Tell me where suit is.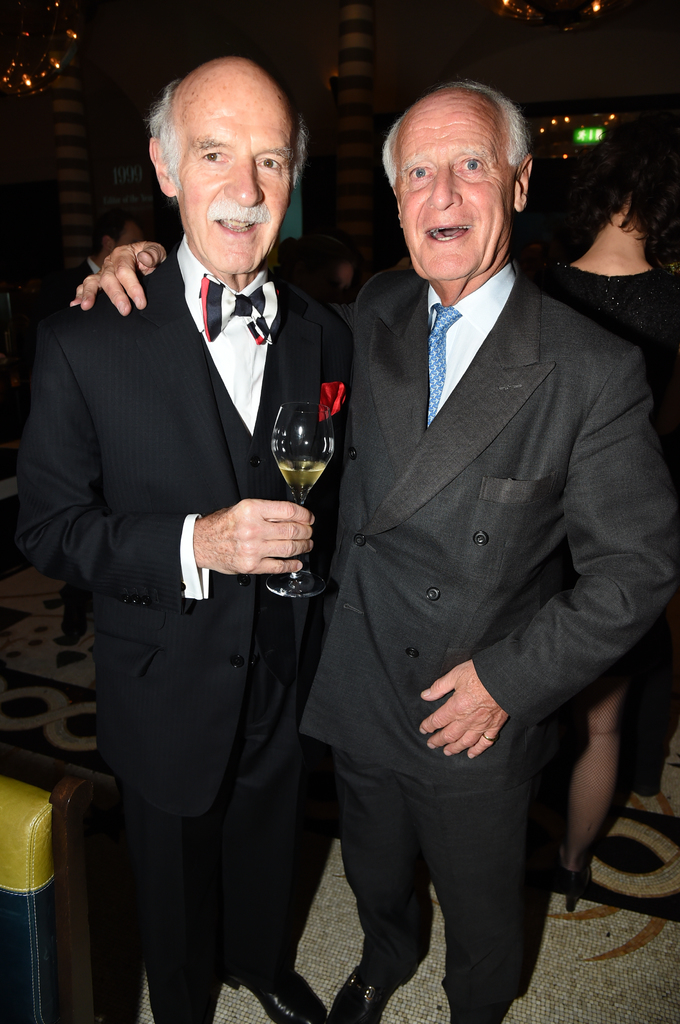
suit is at l=322, t=262, r=679, b=996.
